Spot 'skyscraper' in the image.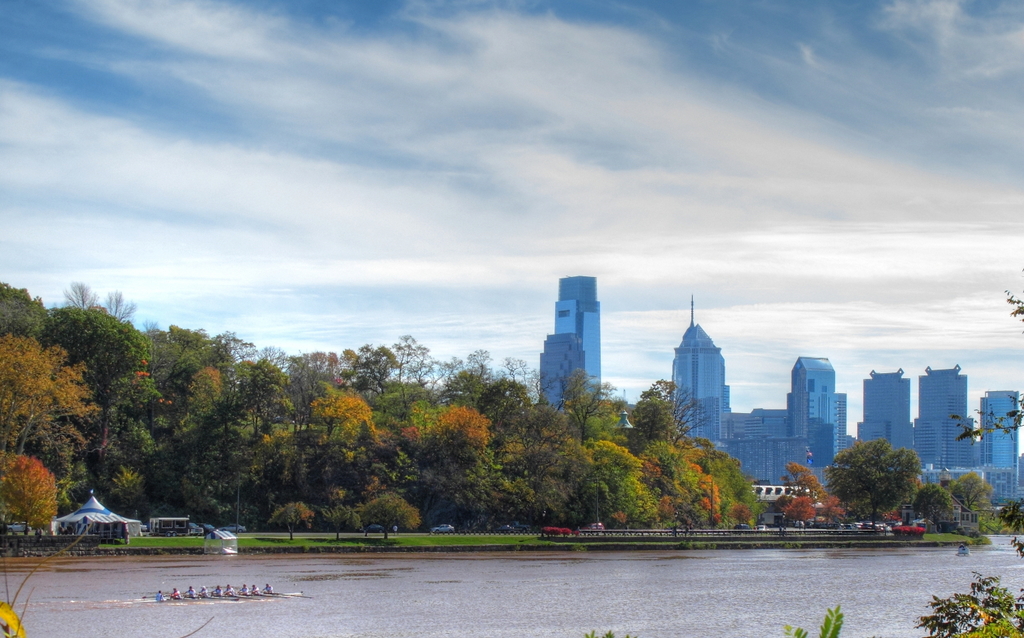
'skyscraper' found at Rect(554, 272, 606, 392).
